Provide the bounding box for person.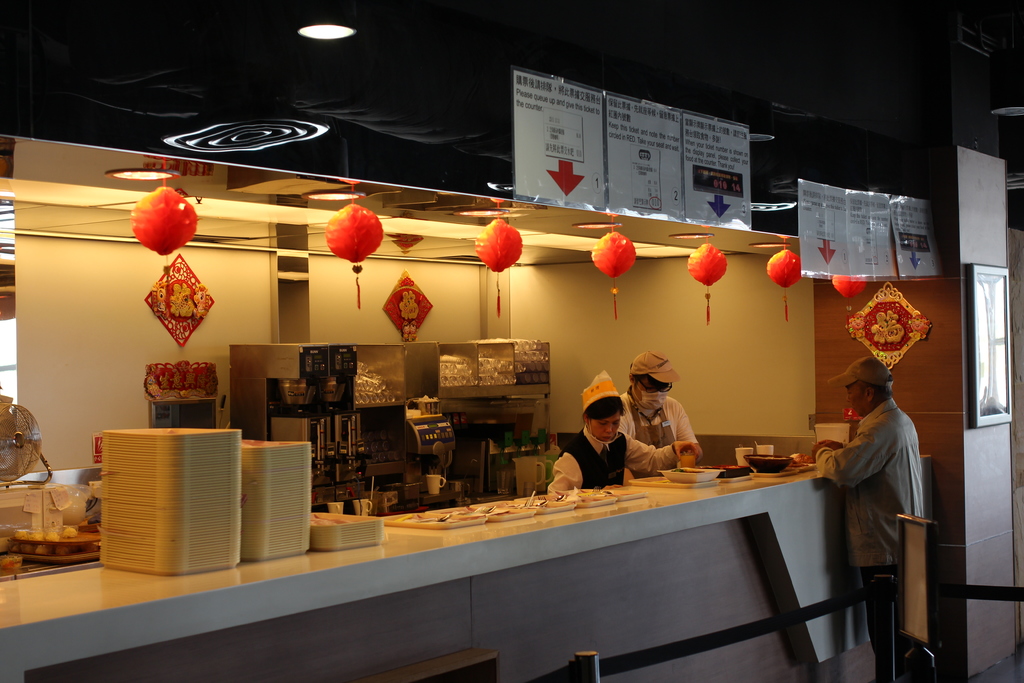
region(621, 346, 706, 483).
